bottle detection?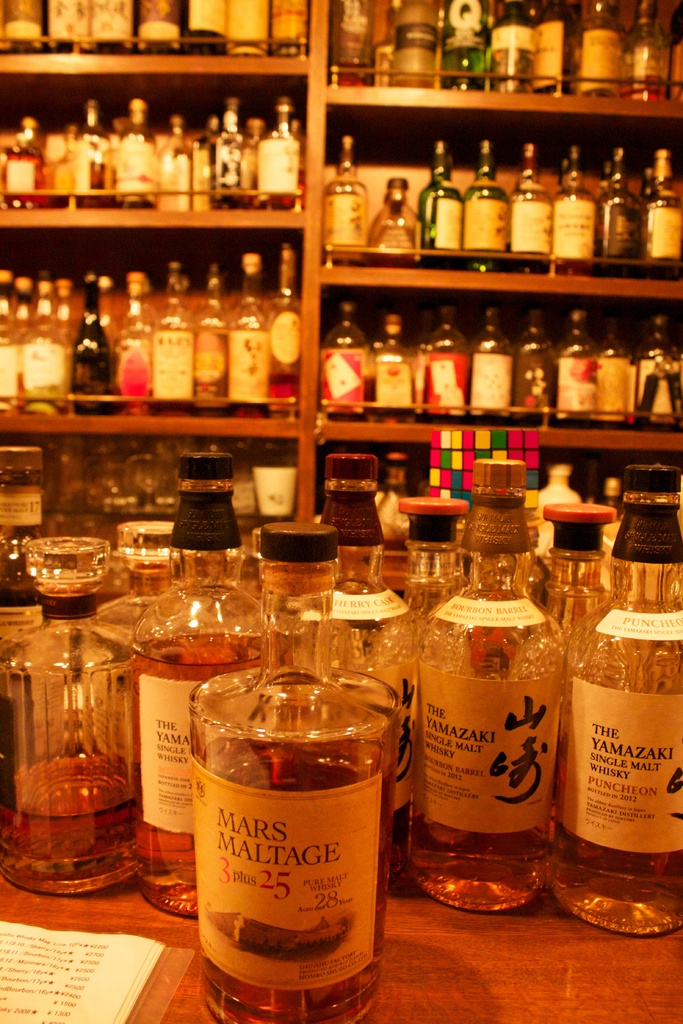
select_region(0, 114, 48, 209)
